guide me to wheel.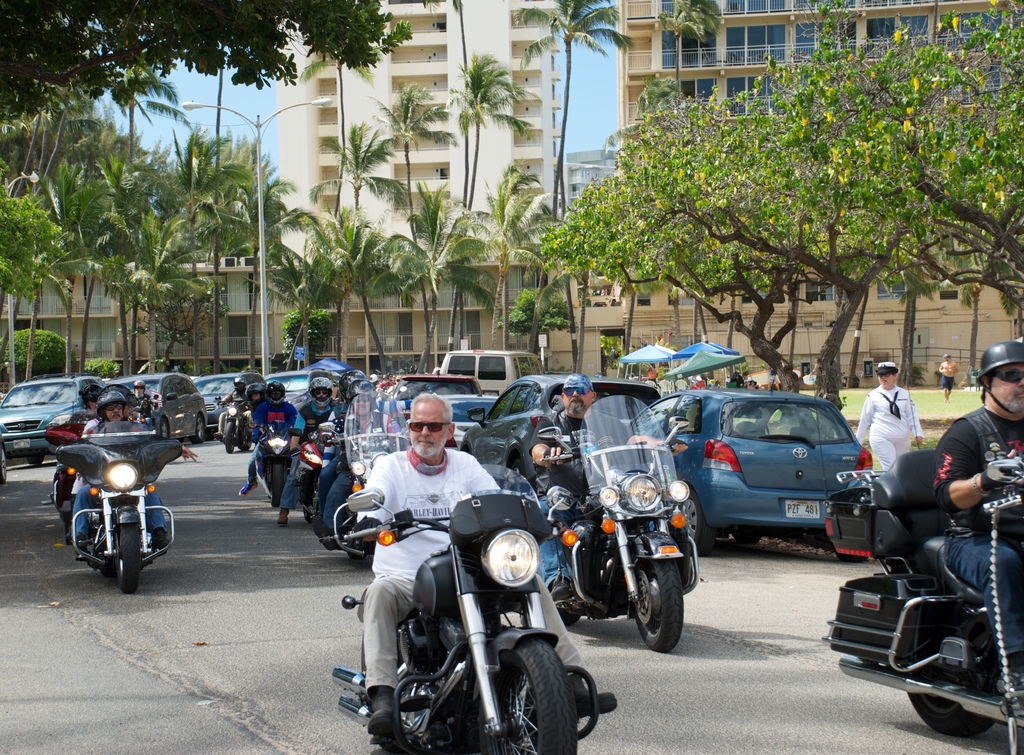
Guidance: pyautogui.locateOnScreen(160, 417, 170, 438).
